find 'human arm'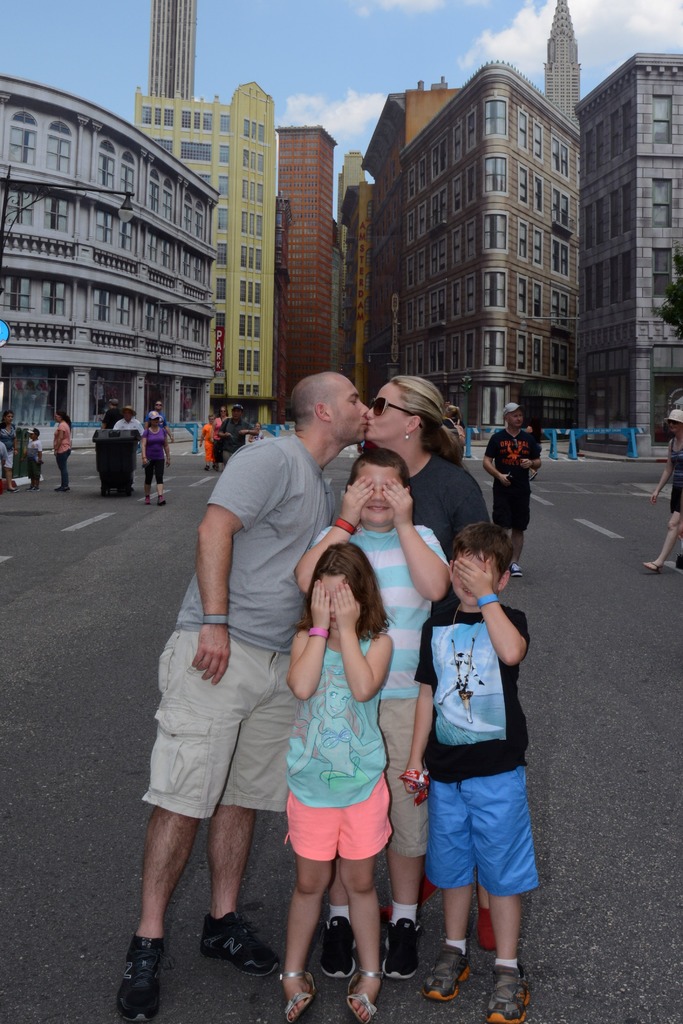
x1=161, y1=428, x2=175, y2=465
